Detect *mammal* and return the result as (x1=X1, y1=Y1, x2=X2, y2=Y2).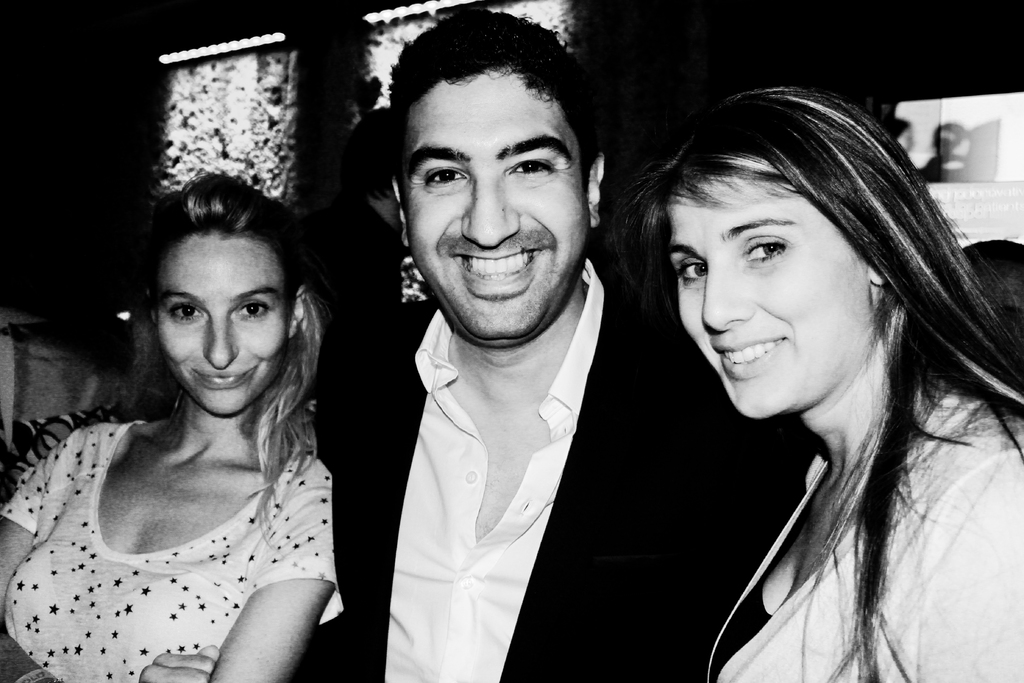
(x1=606, y1=78, x2=1023, y2=682).
